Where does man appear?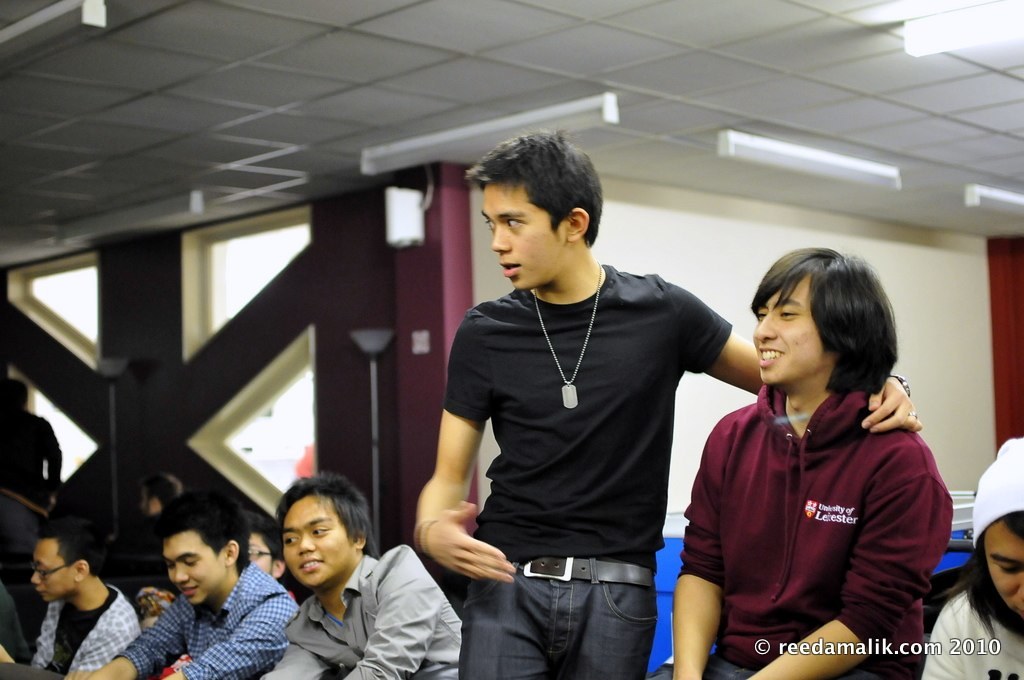
Appears at [262,476,464,679].
